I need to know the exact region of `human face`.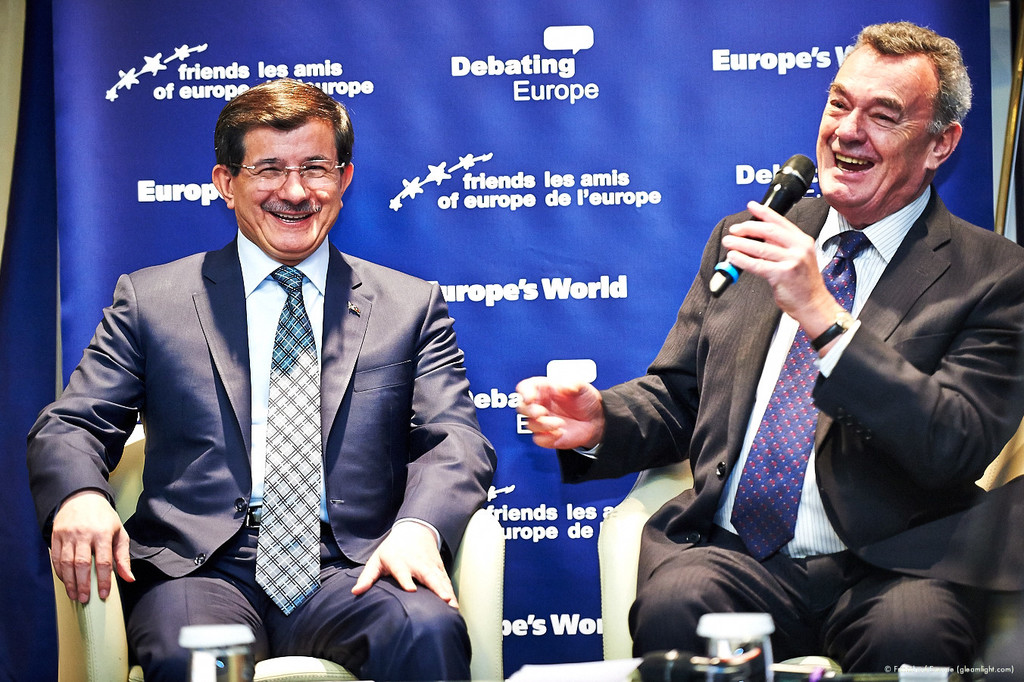
Region: left=815, top=45, right=936, bottom=208.
